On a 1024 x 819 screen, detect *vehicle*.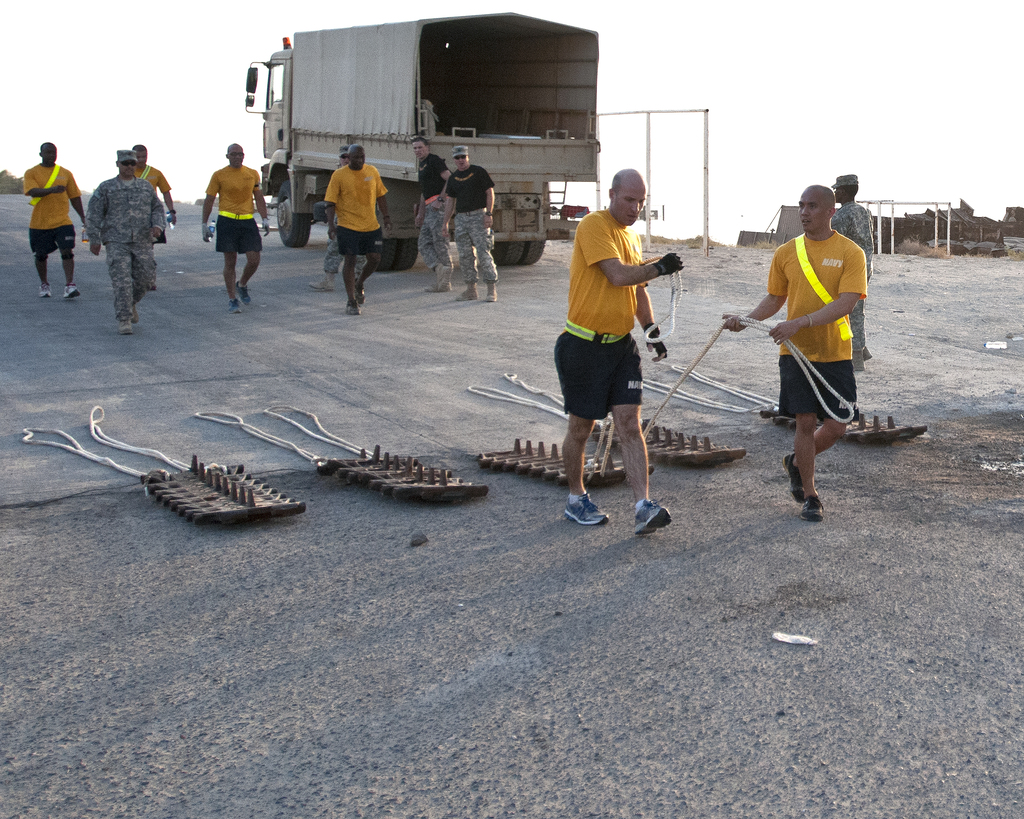
l=243, t=20, r=627, b=251.
